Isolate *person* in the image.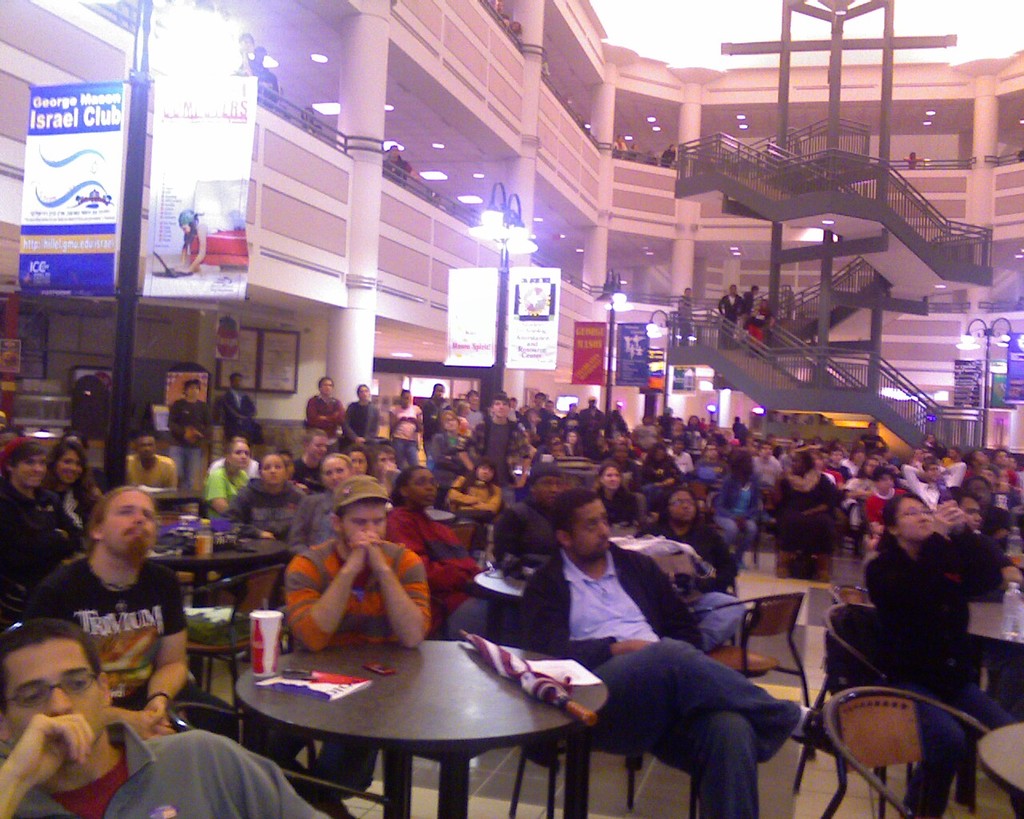
Isolated region: box(494, 12, 509, 26).
